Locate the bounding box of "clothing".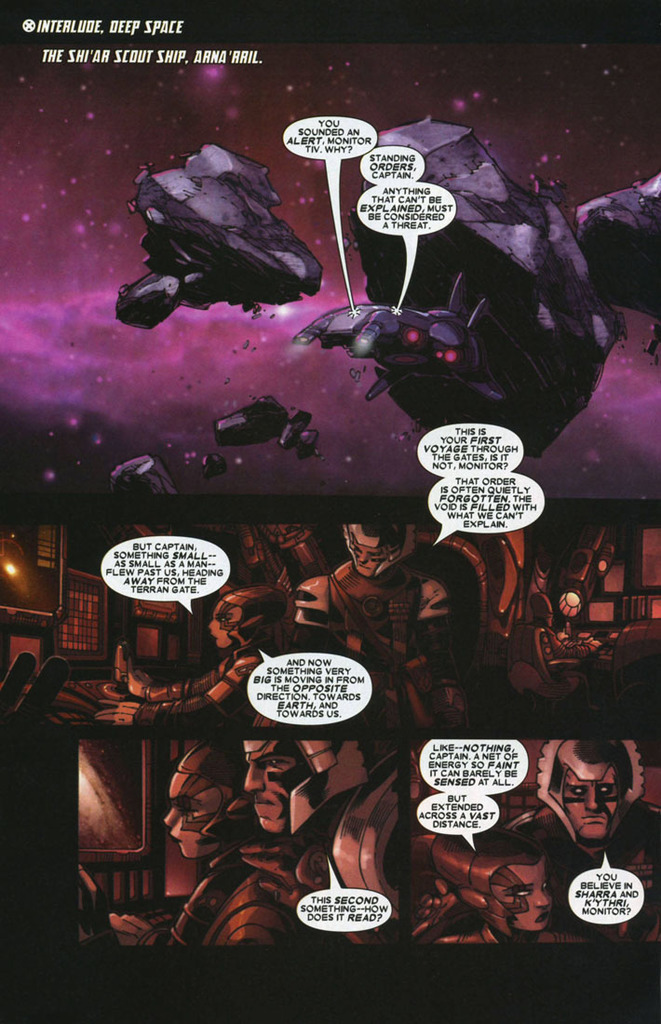
Bounding box: box=[139, 654, 285, 723].
